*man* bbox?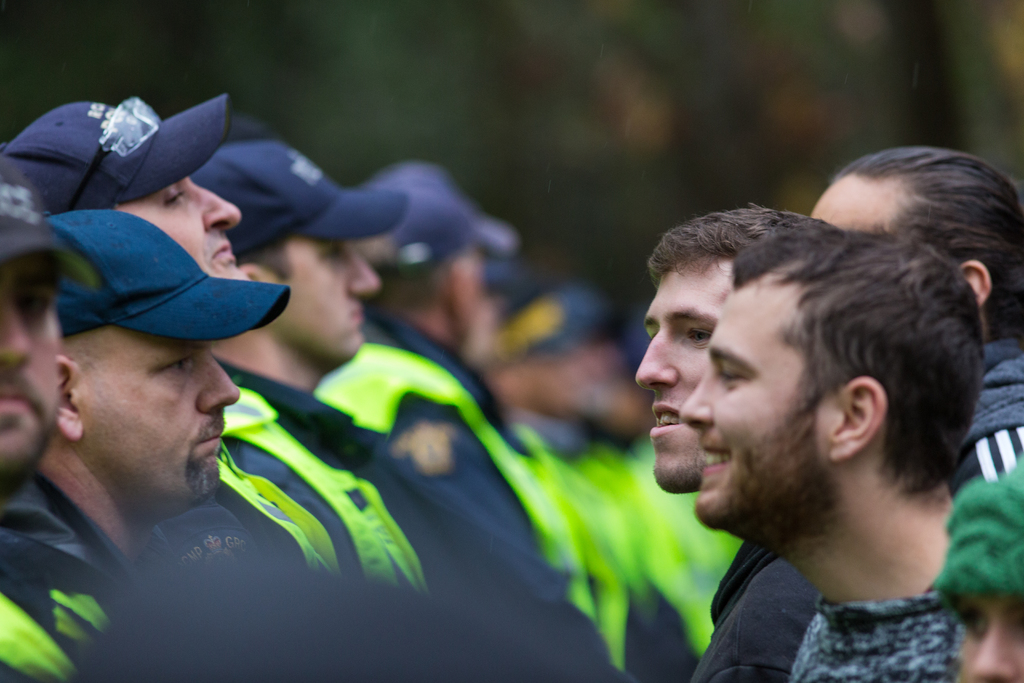
(x1=673, y1=217, x2=985, y2=682)
